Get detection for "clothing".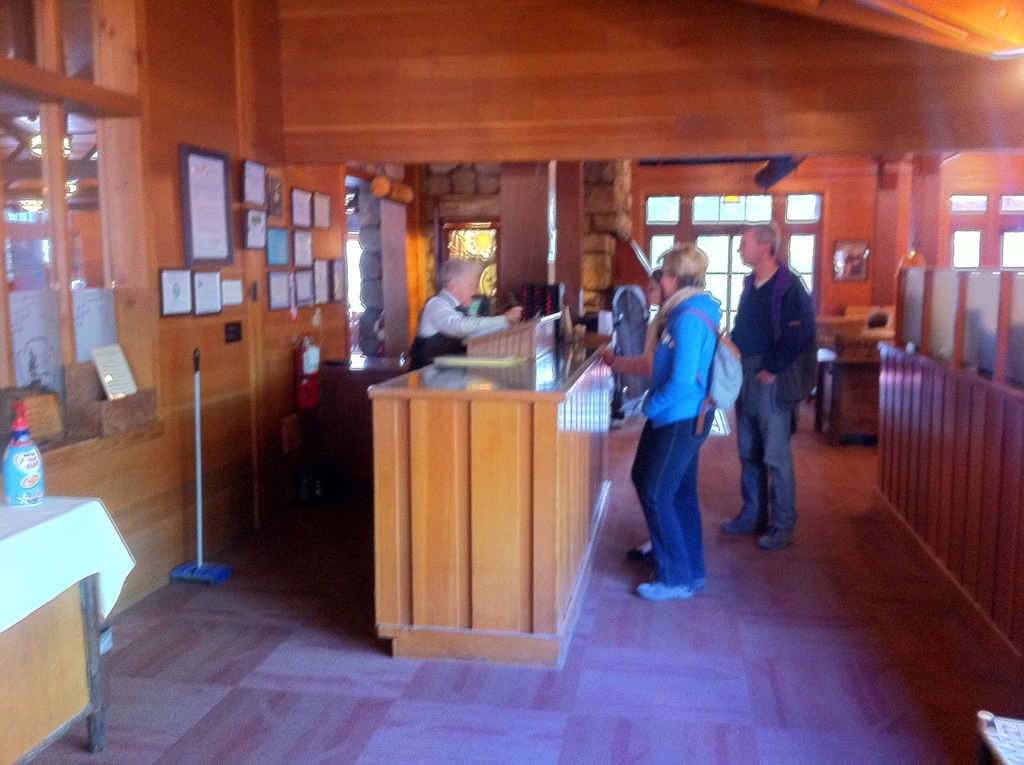
Detection: [631, 244, 742, 585].
